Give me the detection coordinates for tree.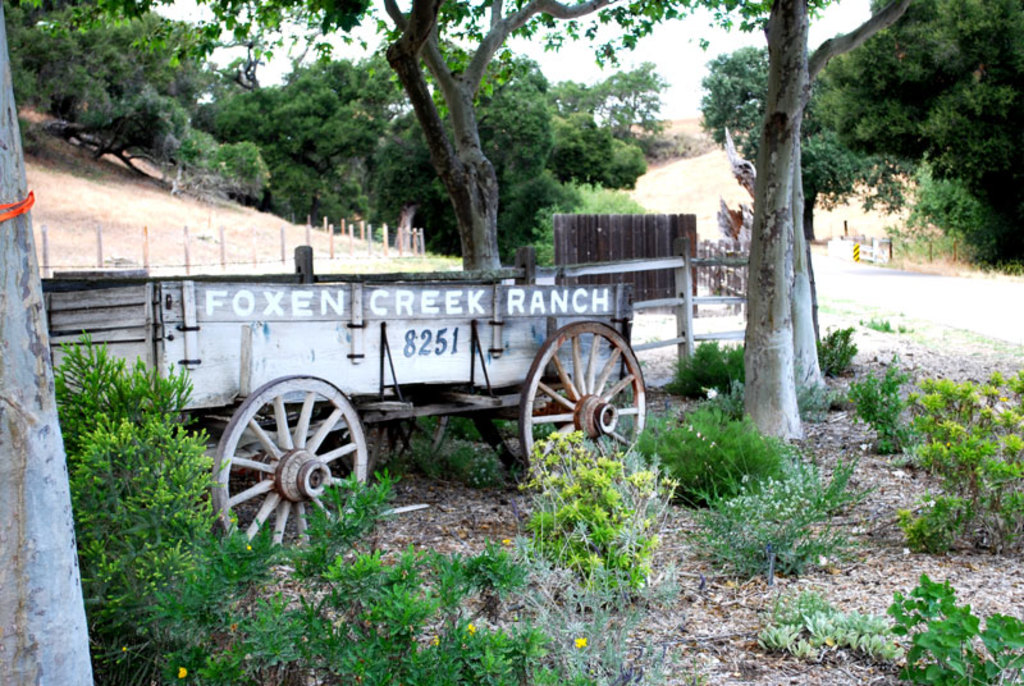
bbox=[662, 0, 920, 535].
